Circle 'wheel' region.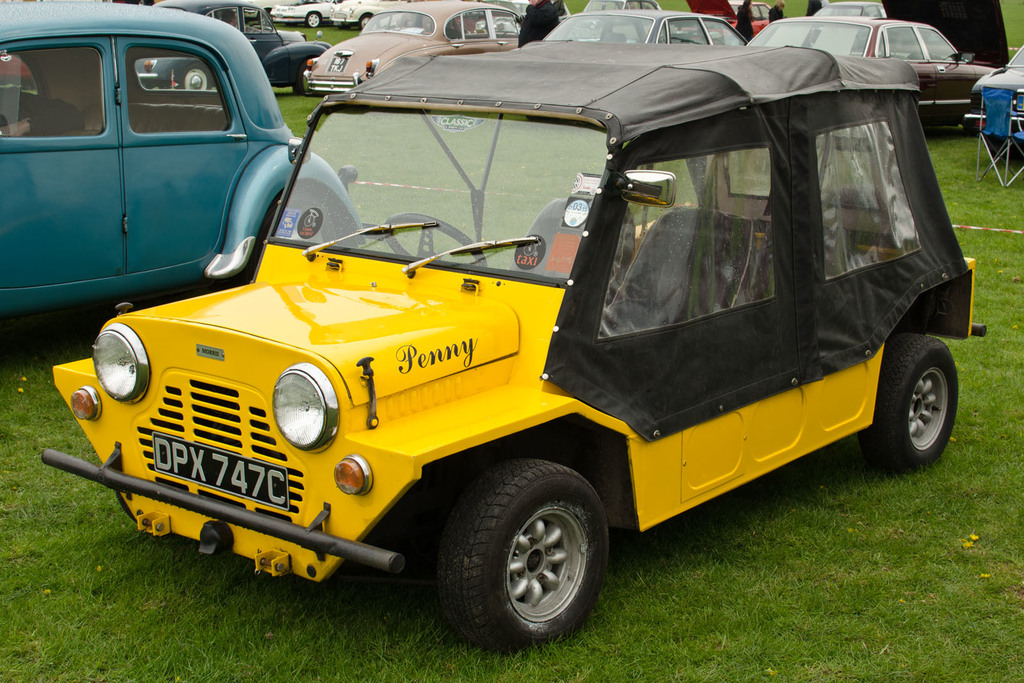
Region: l=358, t=11, r=375, b=35.
